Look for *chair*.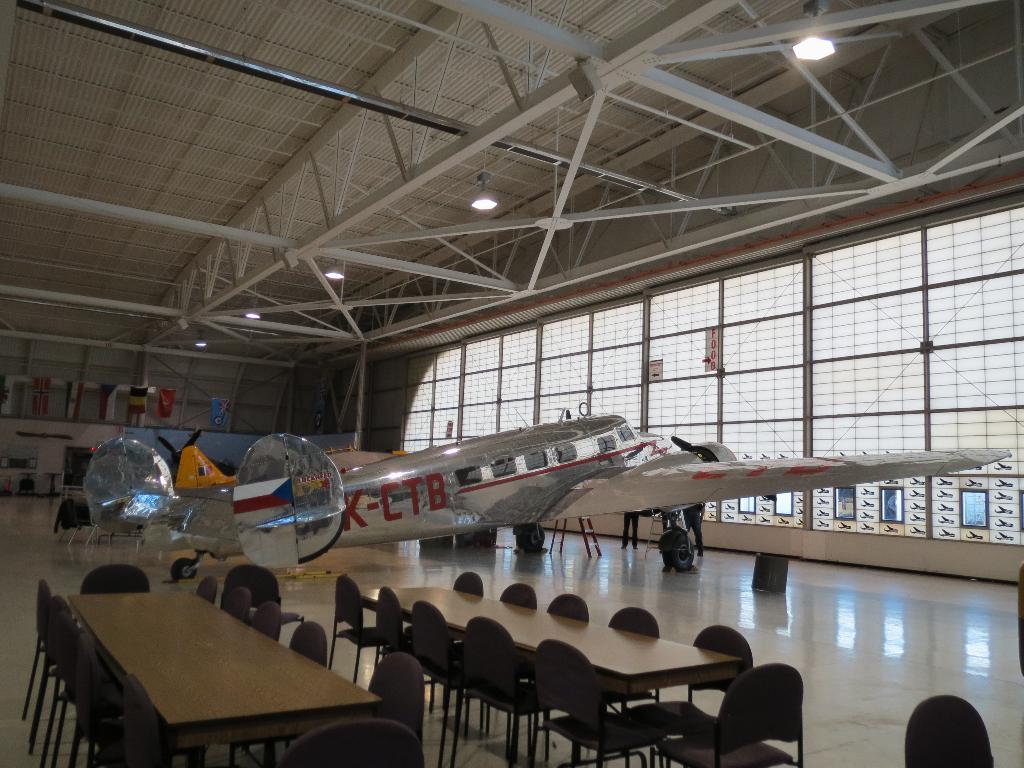
Found: box=[286, 723, 442, 765].
